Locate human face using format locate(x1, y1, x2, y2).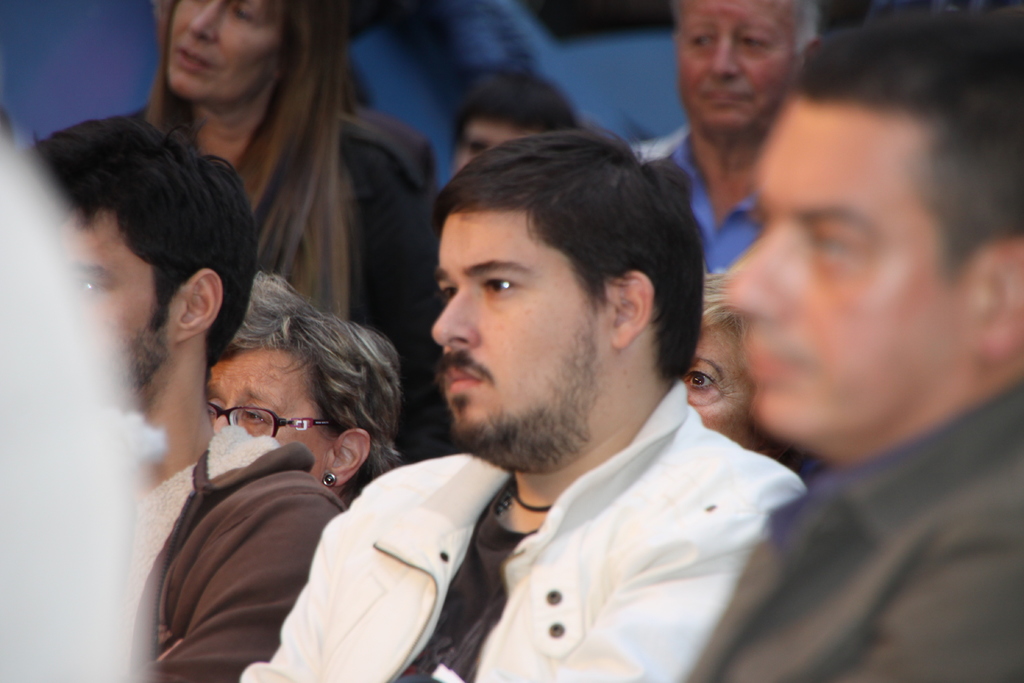
locate(421, 187, 597, 451).
